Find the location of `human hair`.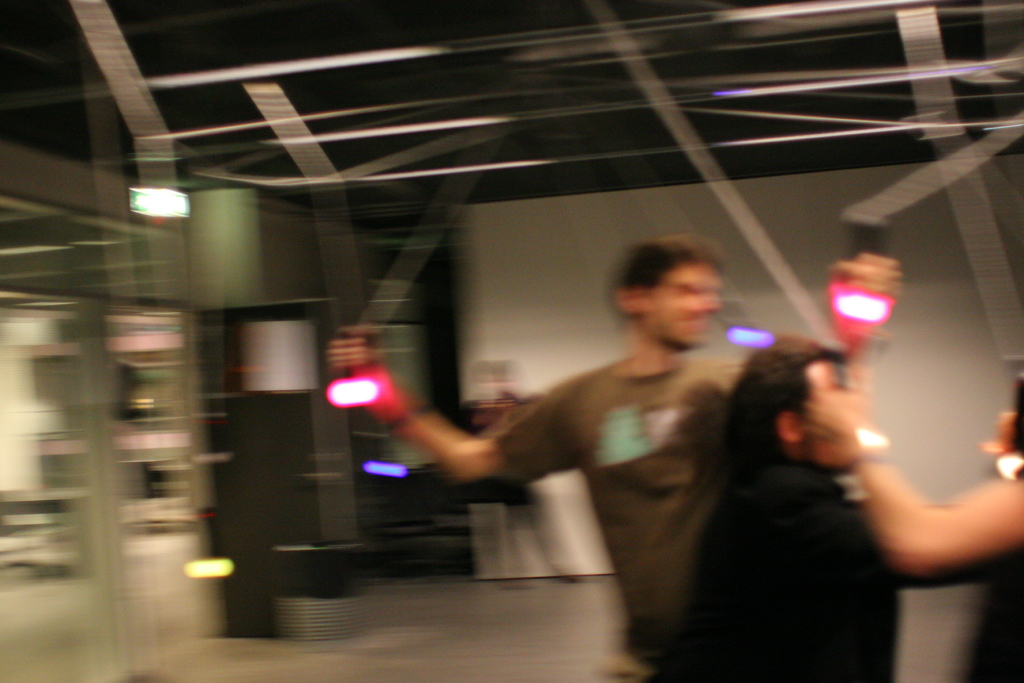
Location: Rect(610, 234, 724, 288).
